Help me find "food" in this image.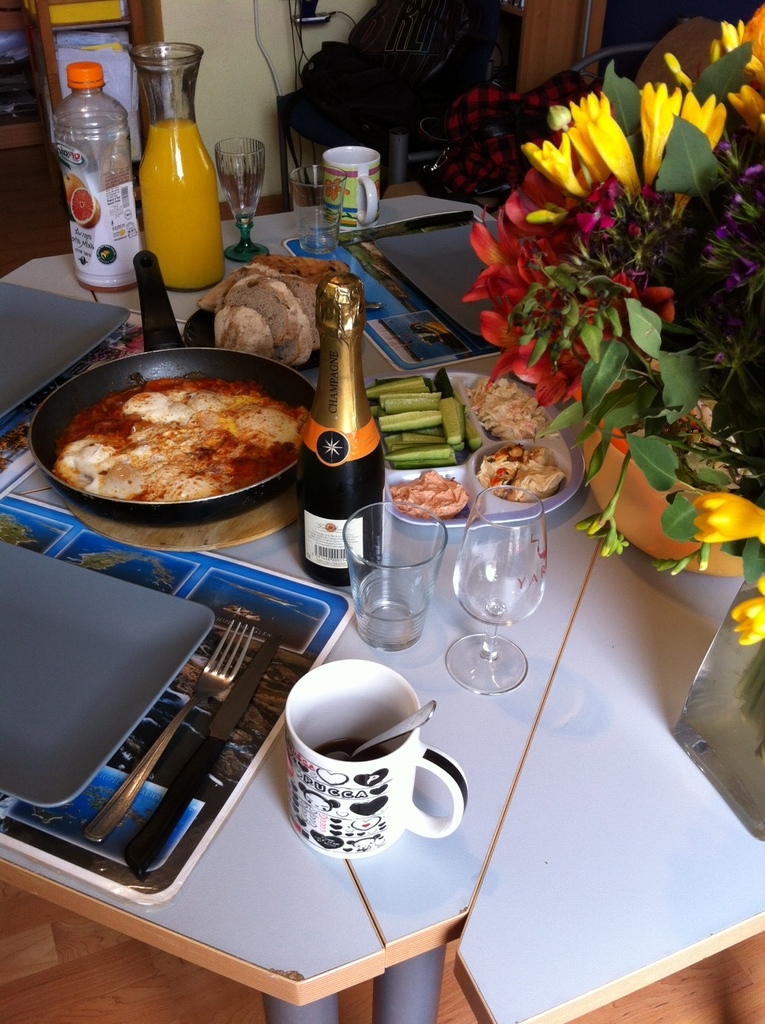
Found it: <region>57, 375, 303, 499</region>.
